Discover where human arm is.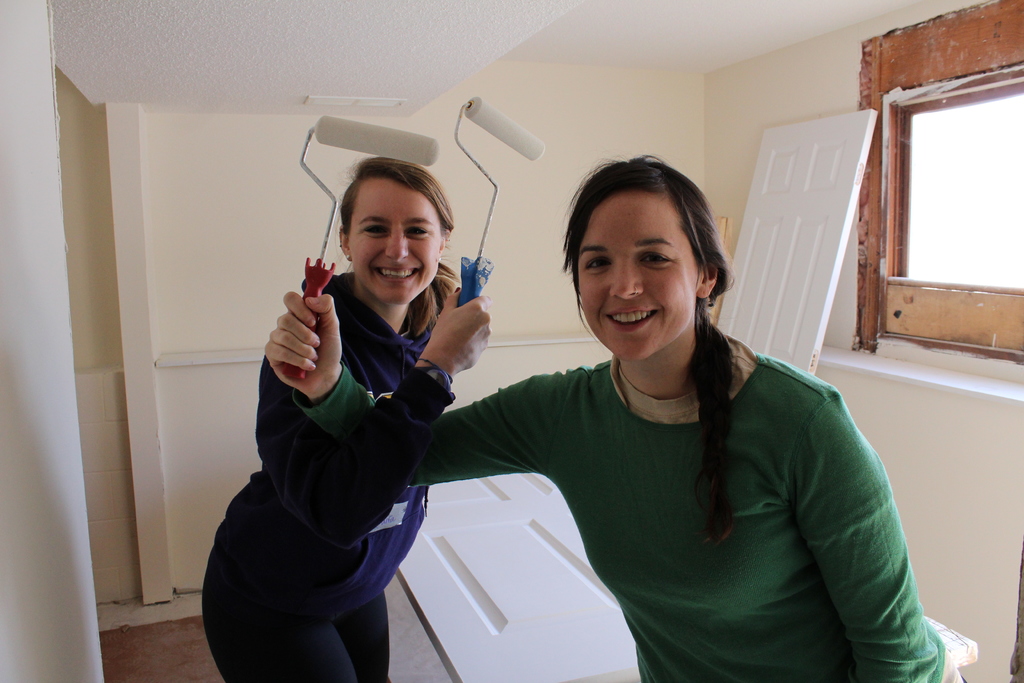
Discovered at (left=257, top=281, right=502, bottom=540).
